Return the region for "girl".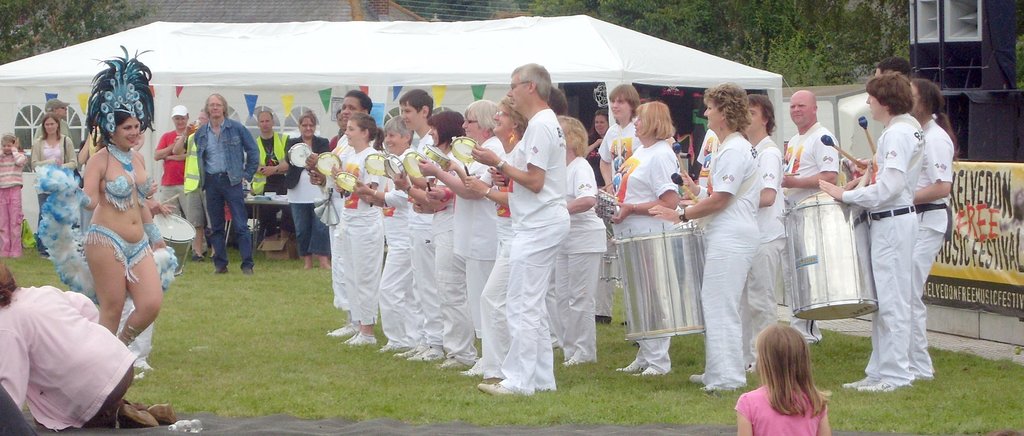
x1=735 y1=320 x2=831 y2=435.
